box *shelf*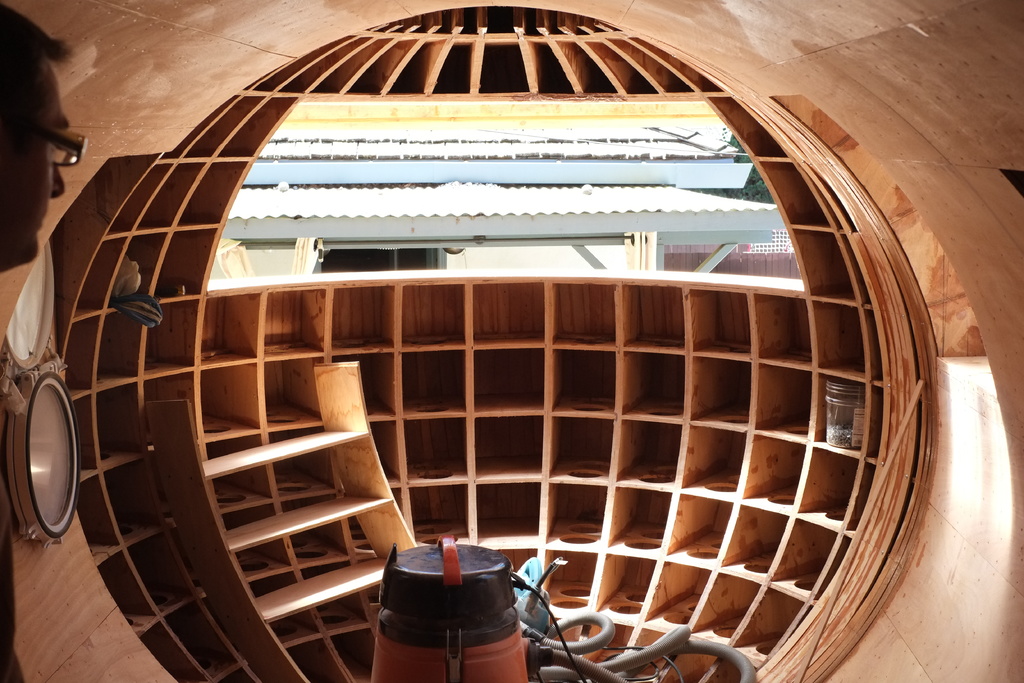
280/34/378/92
